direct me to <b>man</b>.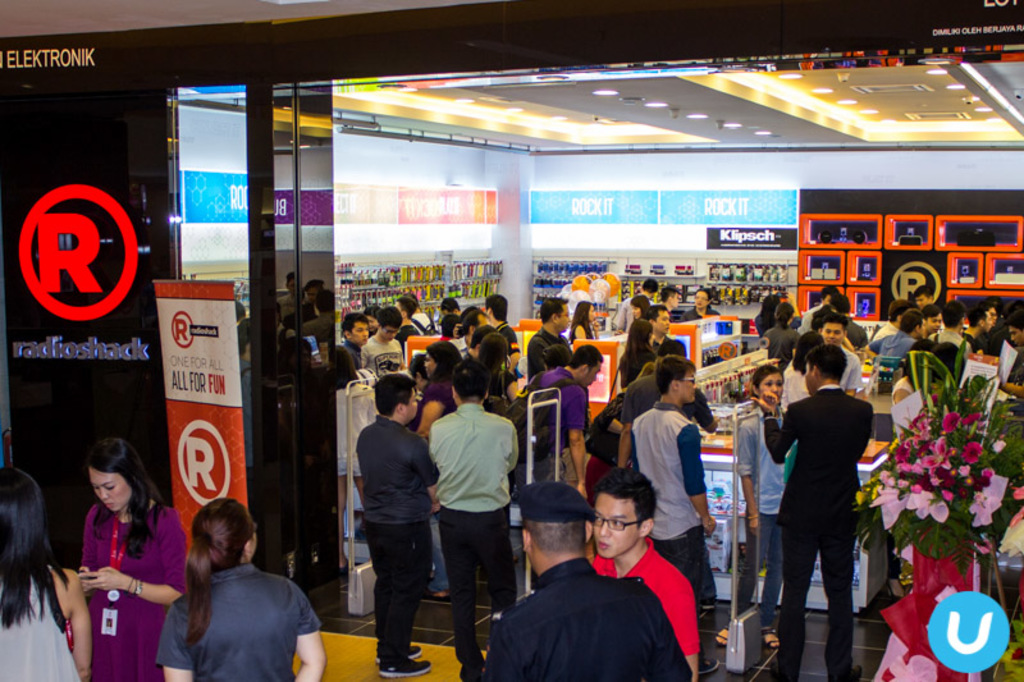
Direction: bbox=[1009, 296, 1023, 407].
